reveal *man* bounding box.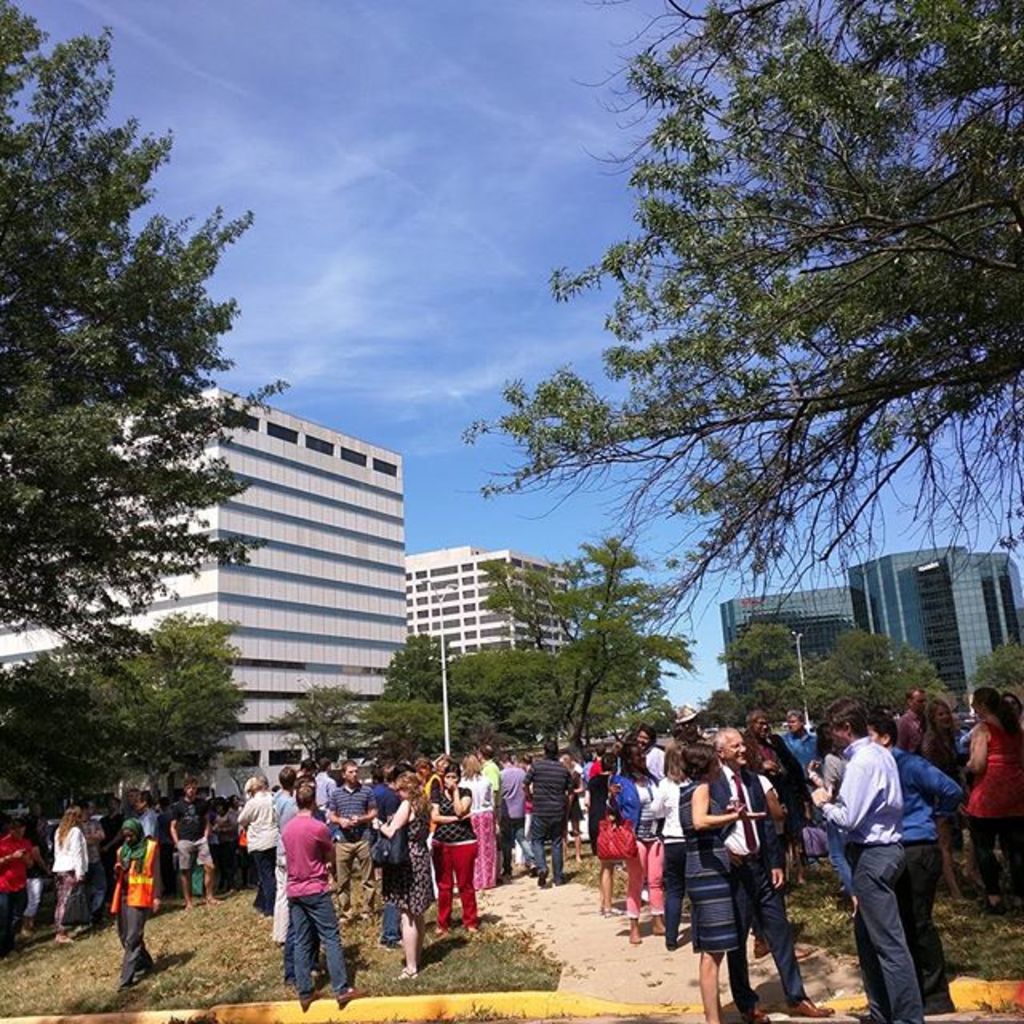
Revealed: (left=806, top=696, right=918, bottom=1019).
